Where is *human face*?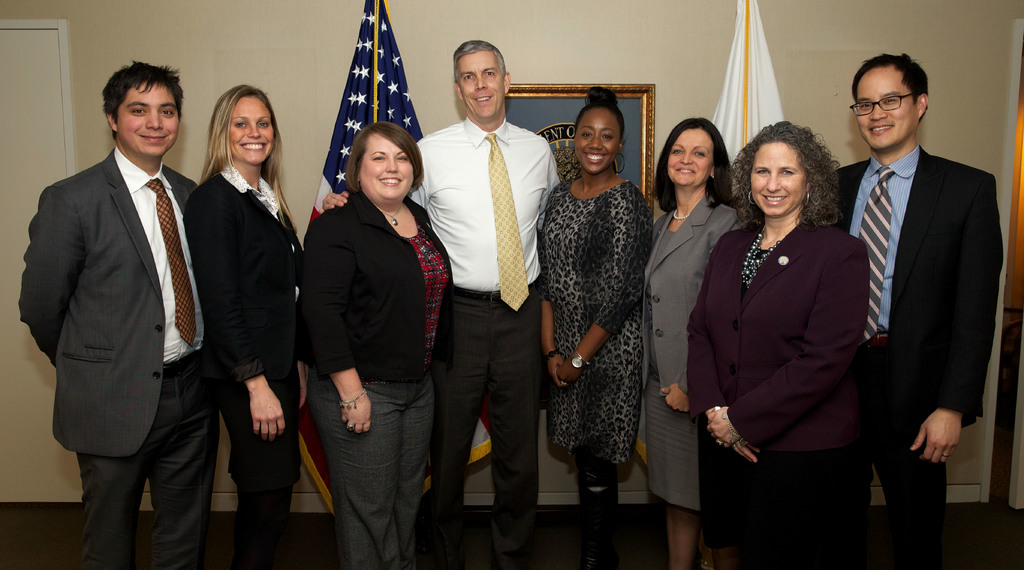
<bbox>456, 39, 503, 121</bbox>.
